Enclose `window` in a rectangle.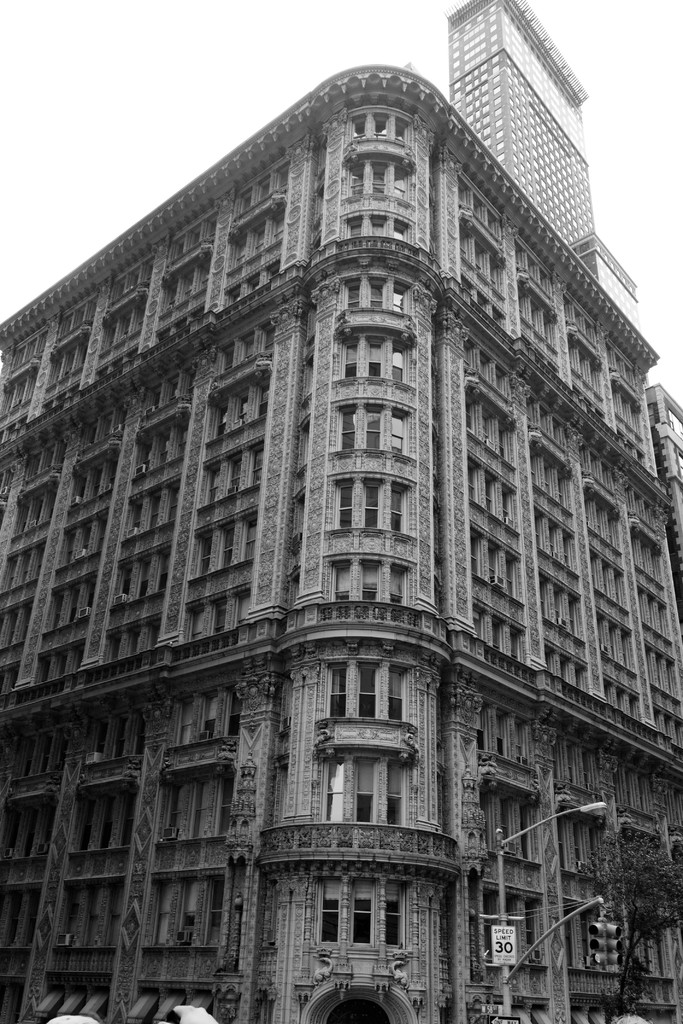
detection(325, 558, 417, 609).
